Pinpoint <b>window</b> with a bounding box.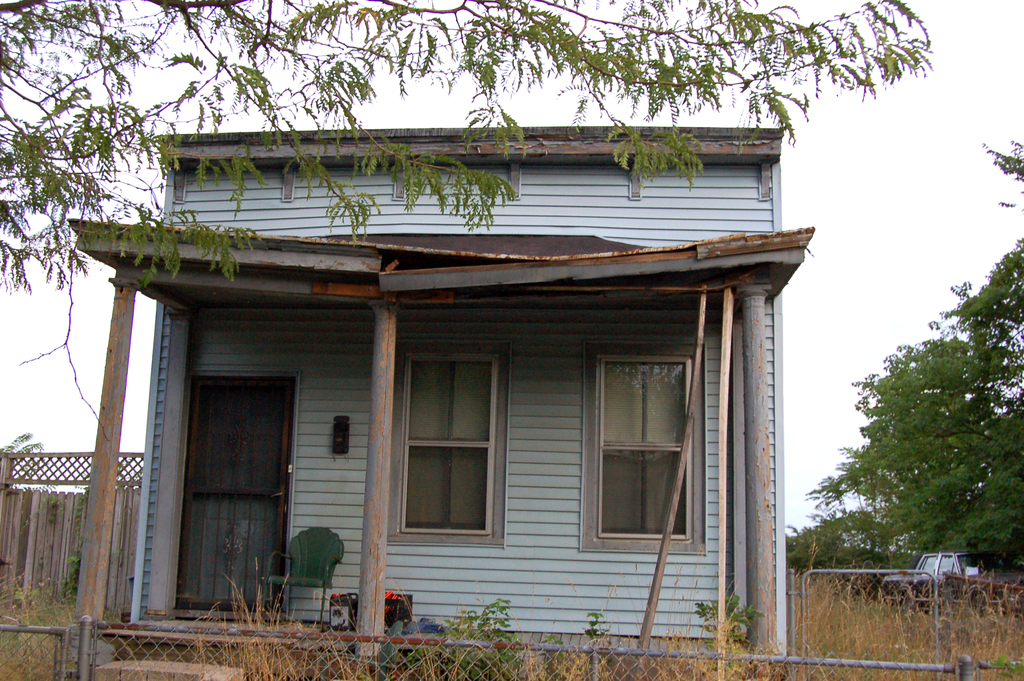
BBox(593, 348, 700, 553).
